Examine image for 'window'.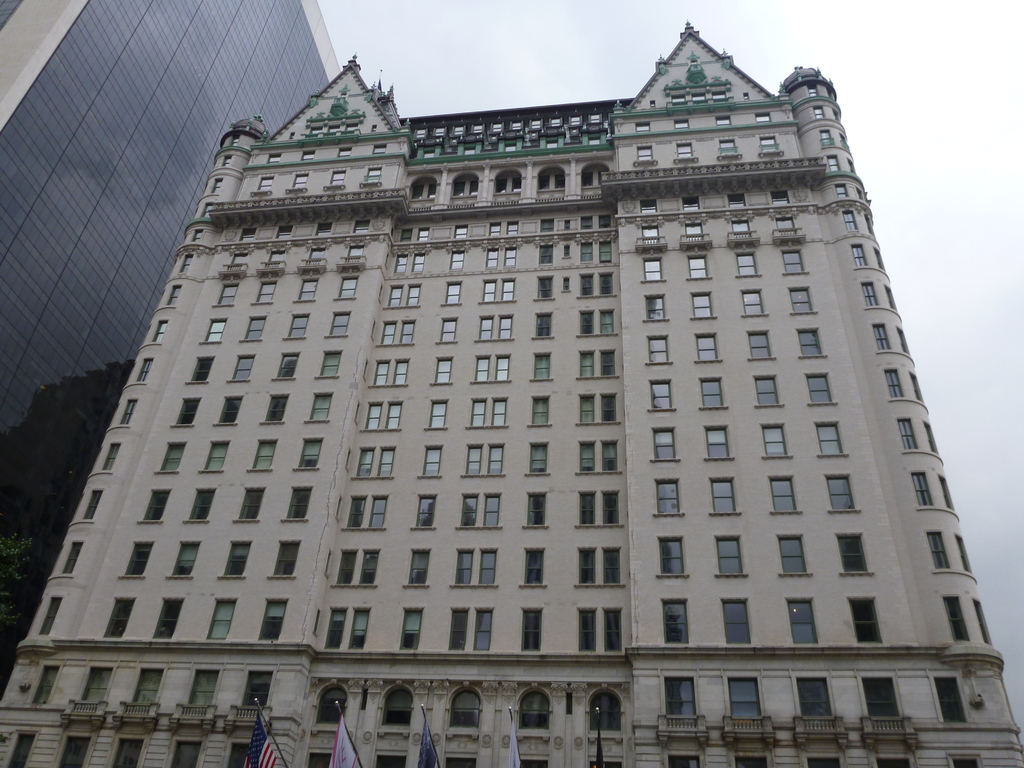
Examination result: <region>373, 444, 398, 482</region>.
